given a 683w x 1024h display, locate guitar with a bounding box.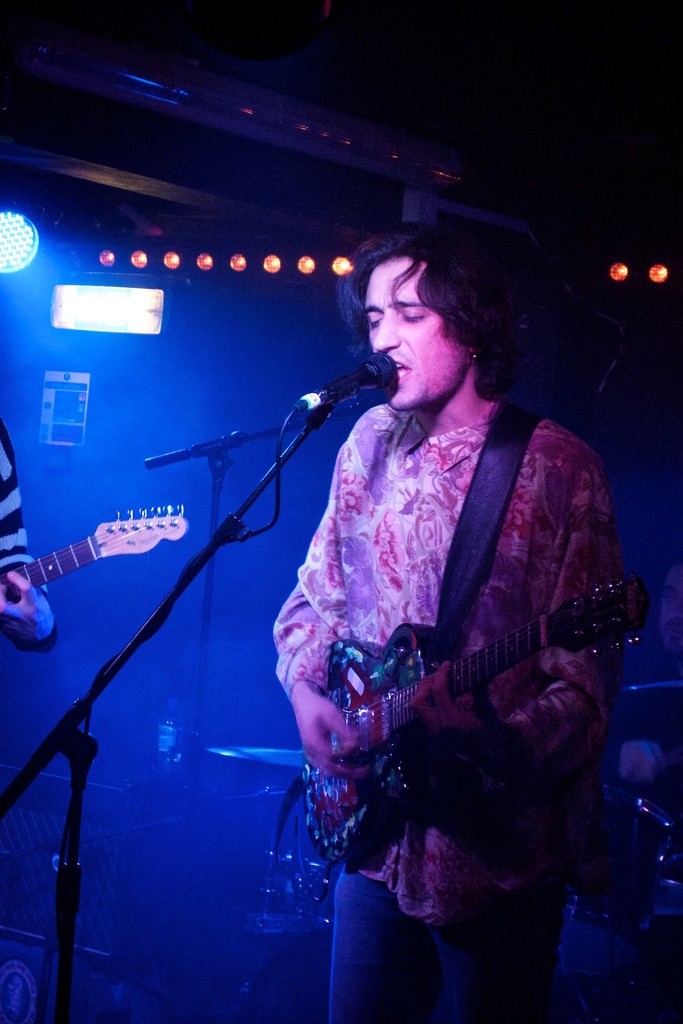
Located: box(0, 505, 192, 636).
